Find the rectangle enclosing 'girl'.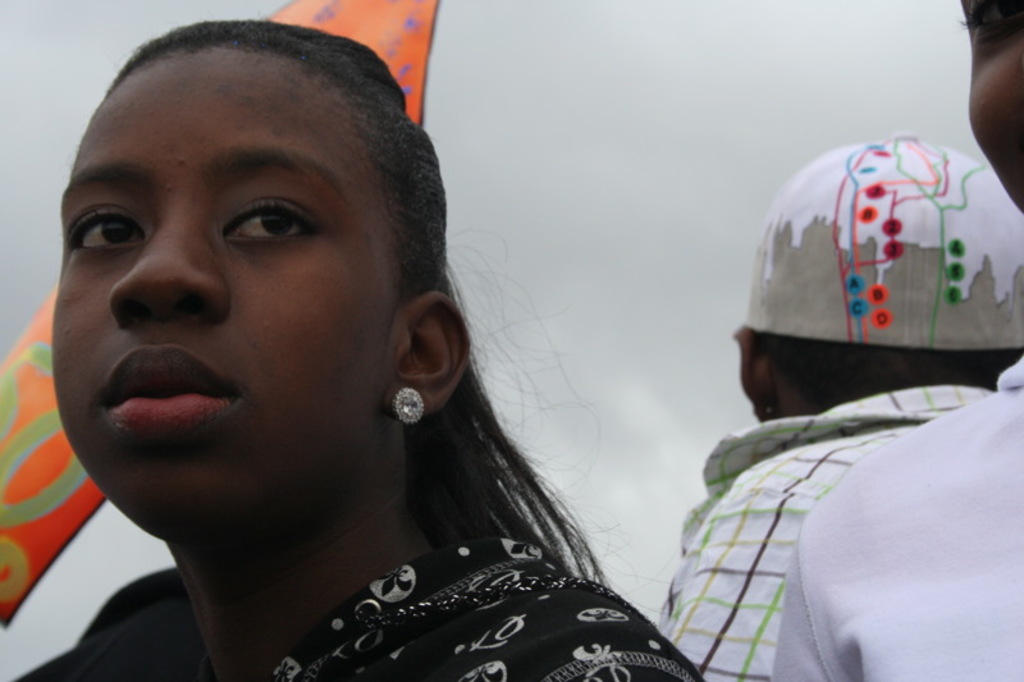
13, 20, 704, 681.
